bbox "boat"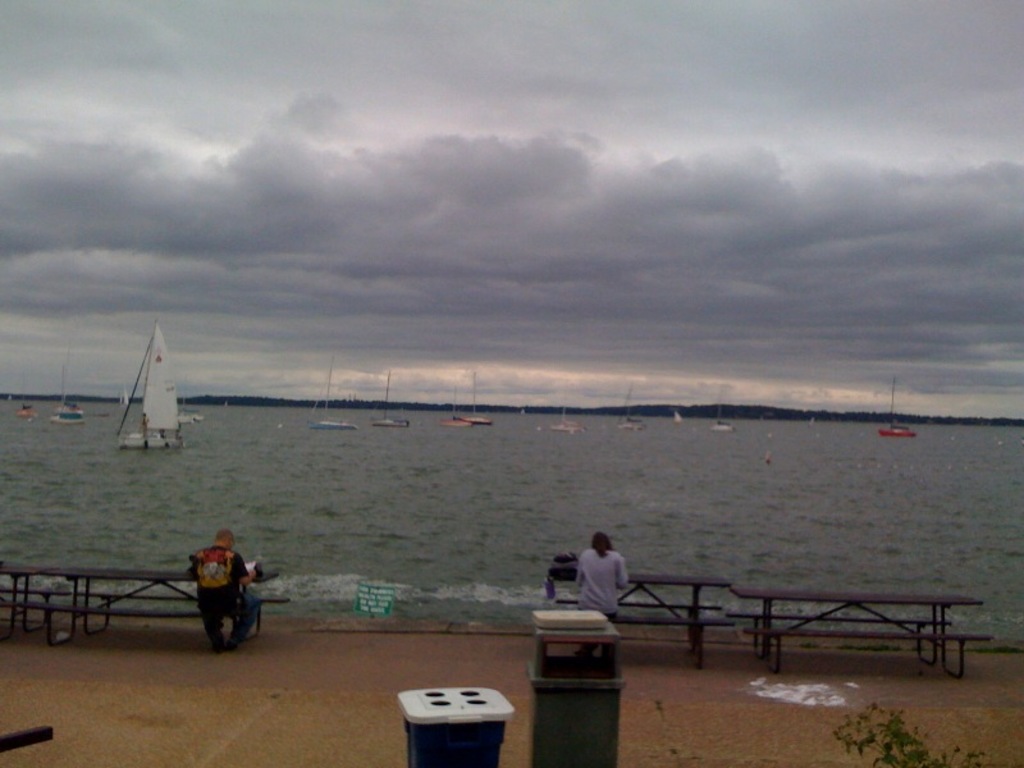
[55,416,87,425]
